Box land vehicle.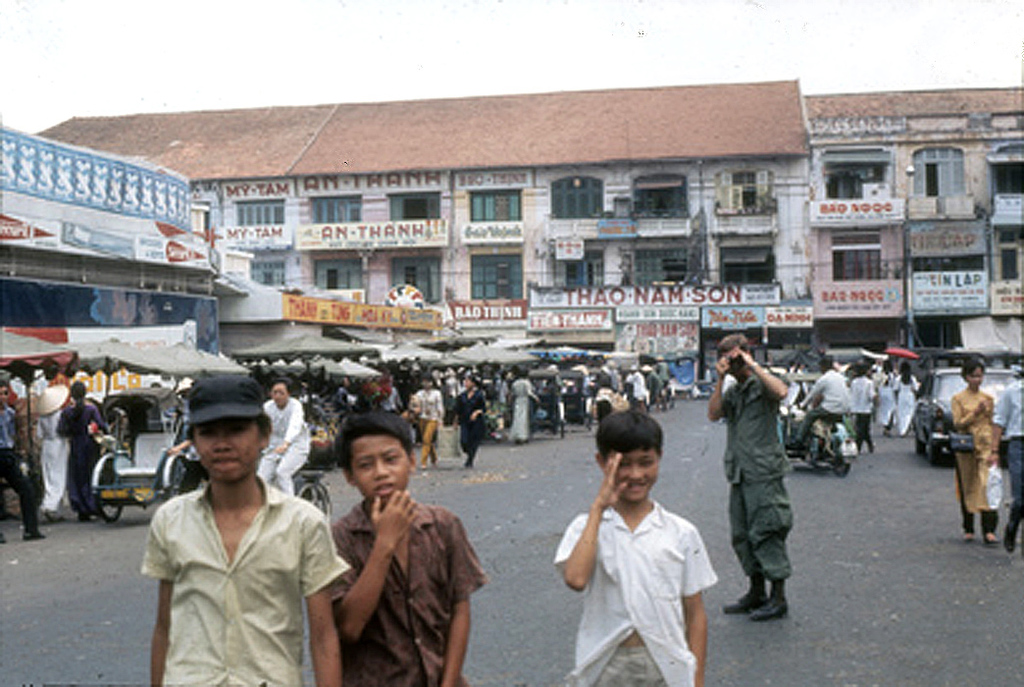
detection(536, 366, 569, 430).
